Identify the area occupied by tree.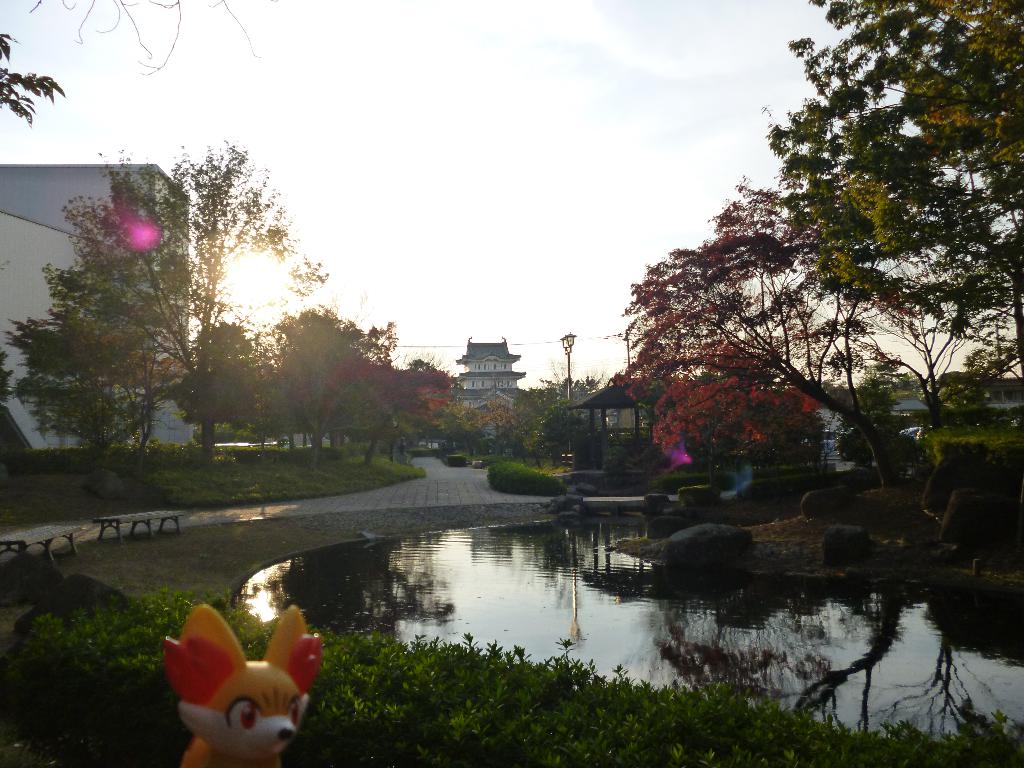
Area: (x1=760, y1=0, x2=1023, y2=376).
